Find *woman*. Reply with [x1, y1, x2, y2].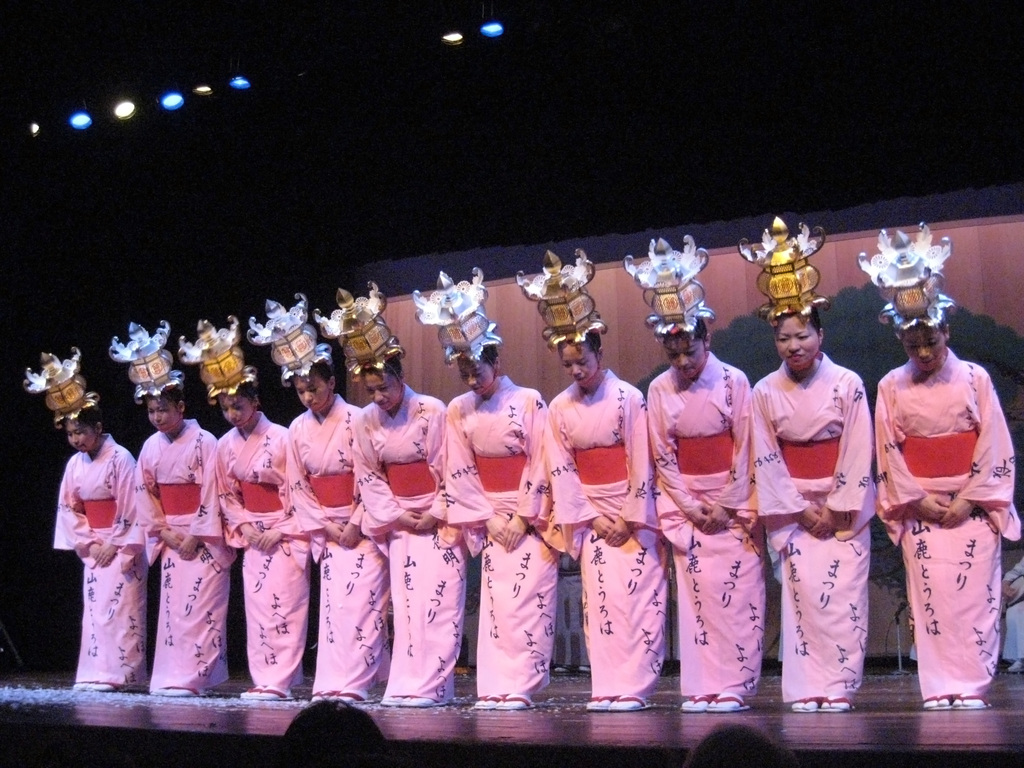
[350, 343, 470, 707].
